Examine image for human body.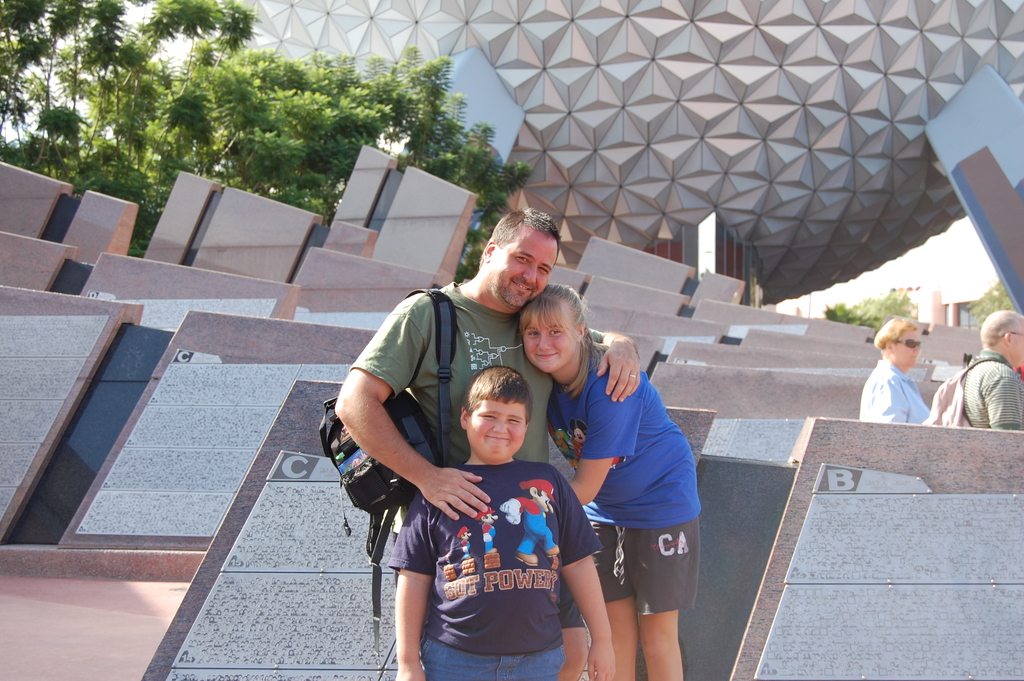
Examination result: <box>859,320,930,423</box>.
